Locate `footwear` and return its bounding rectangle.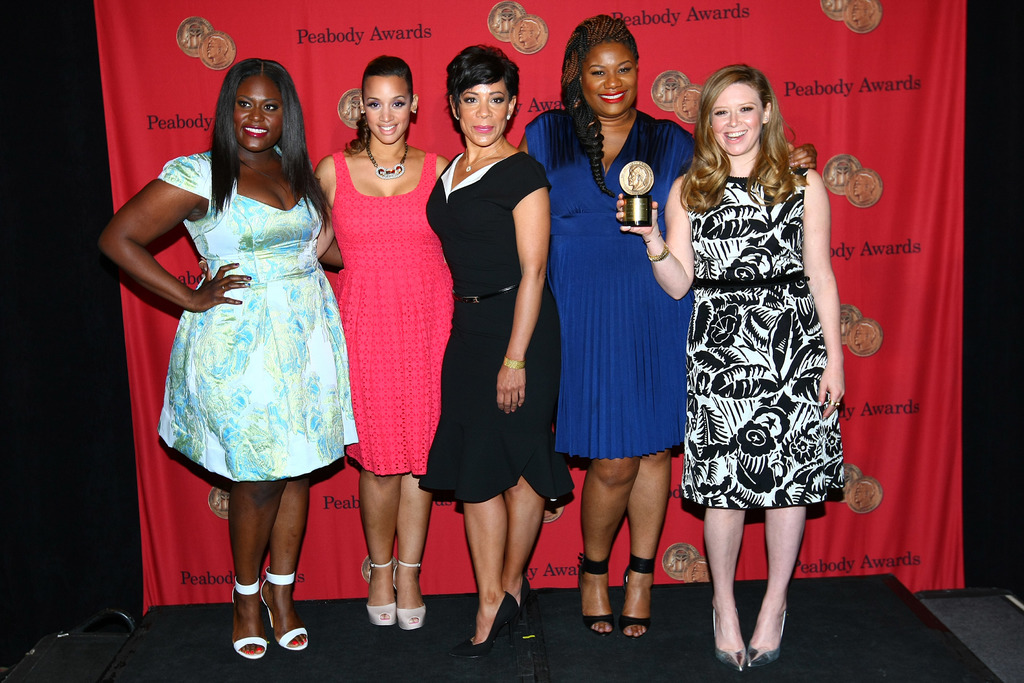
detection(715, 606, 748, 675).
